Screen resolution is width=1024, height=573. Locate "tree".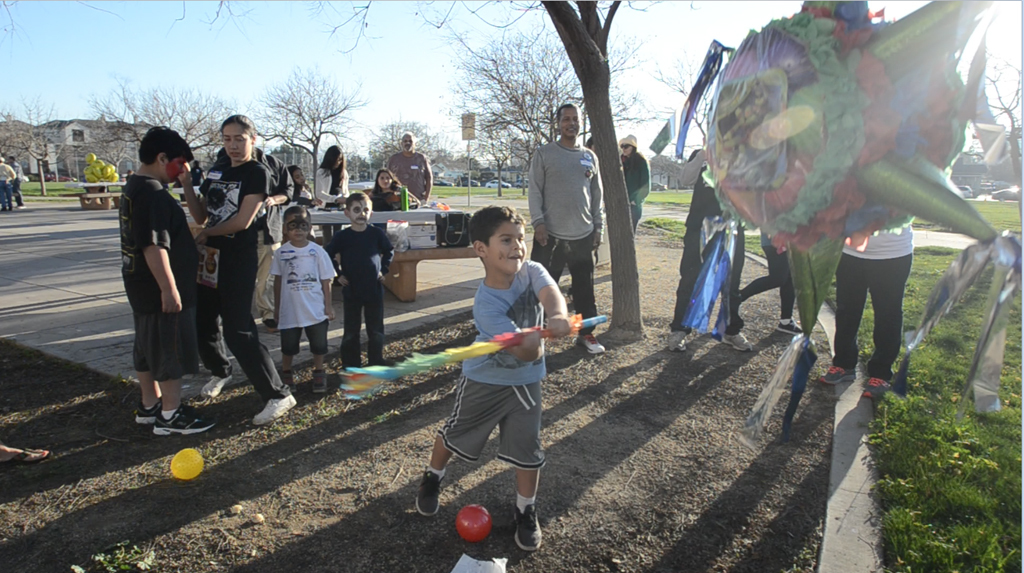
[458,15,653,167].
